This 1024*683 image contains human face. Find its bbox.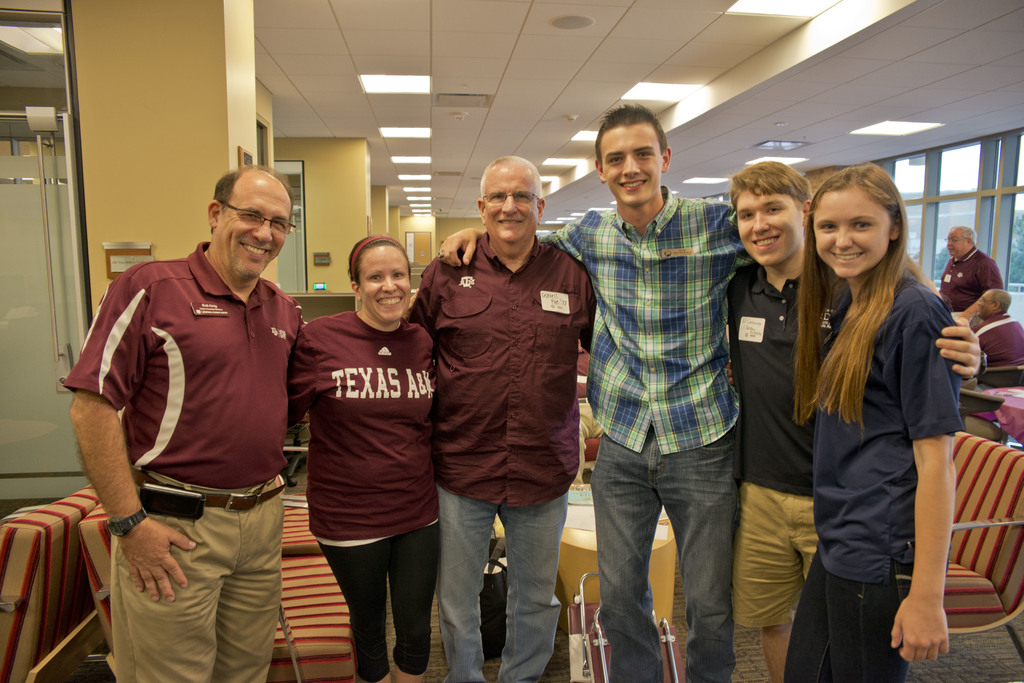
region(218, 175, 292, 277).
